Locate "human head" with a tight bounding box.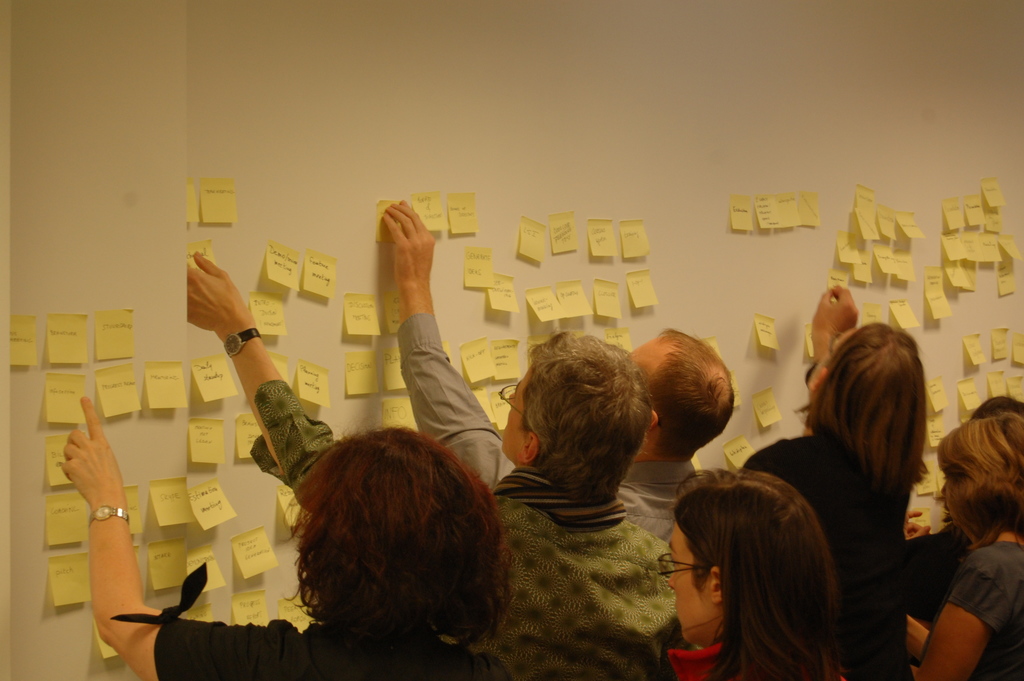
804 318 924 438.
